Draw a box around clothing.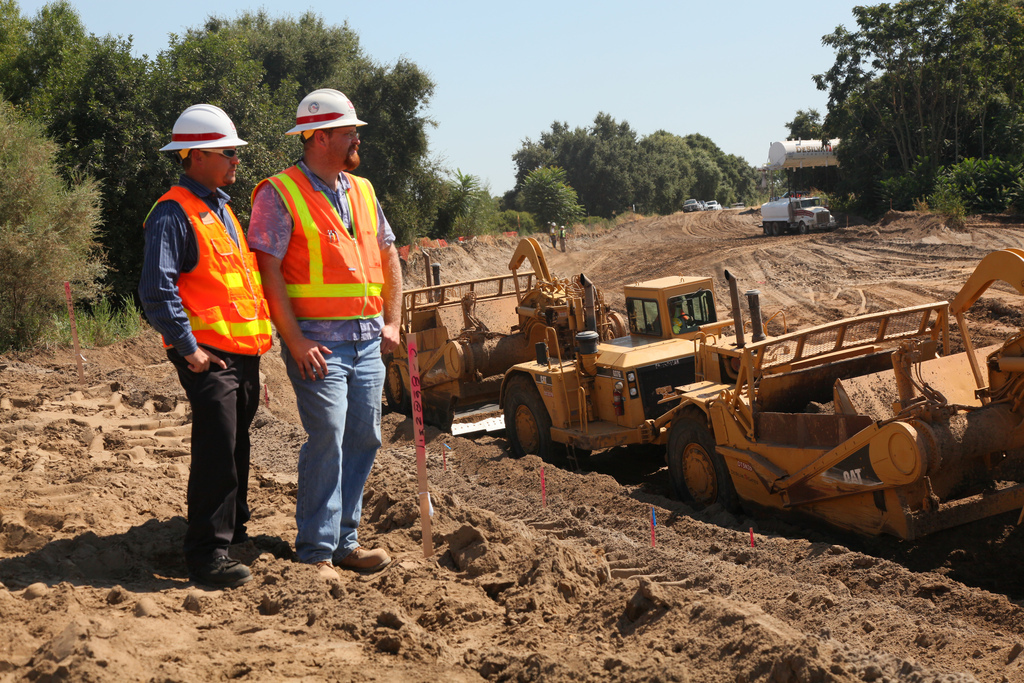
<bbox>142, 121, 266, 505</bbox>.
